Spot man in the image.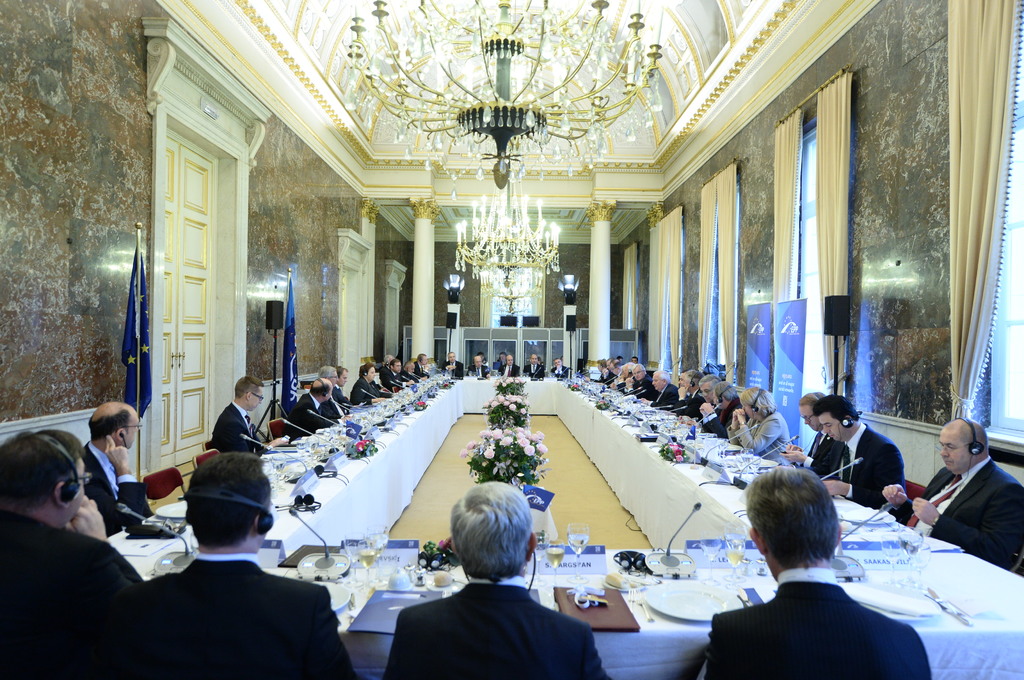
man found at Rect(914, 422, 1023, 581).
